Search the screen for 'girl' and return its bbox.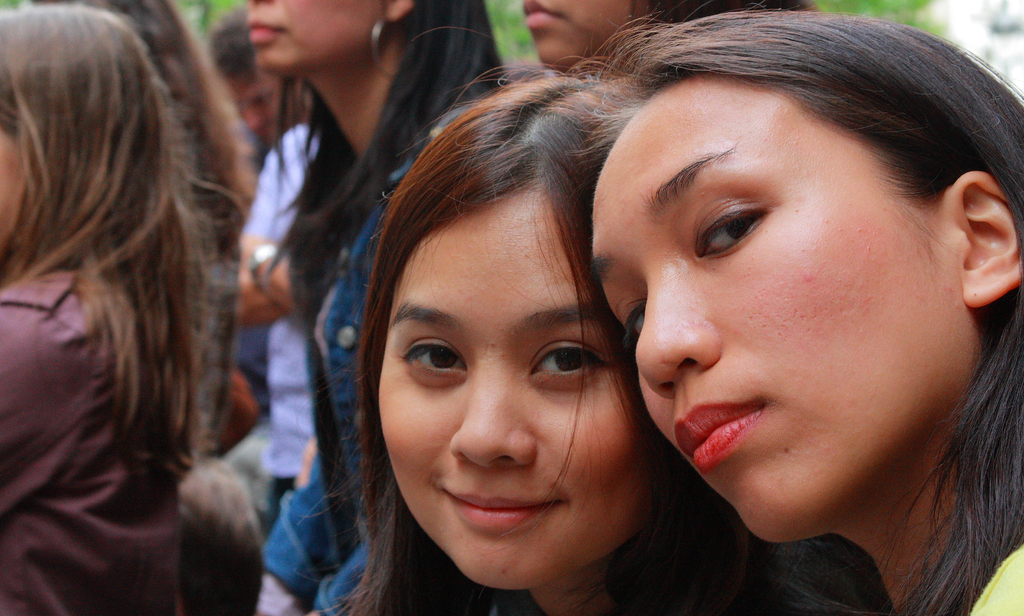
Found: <box>0,5,199,615</box>.
